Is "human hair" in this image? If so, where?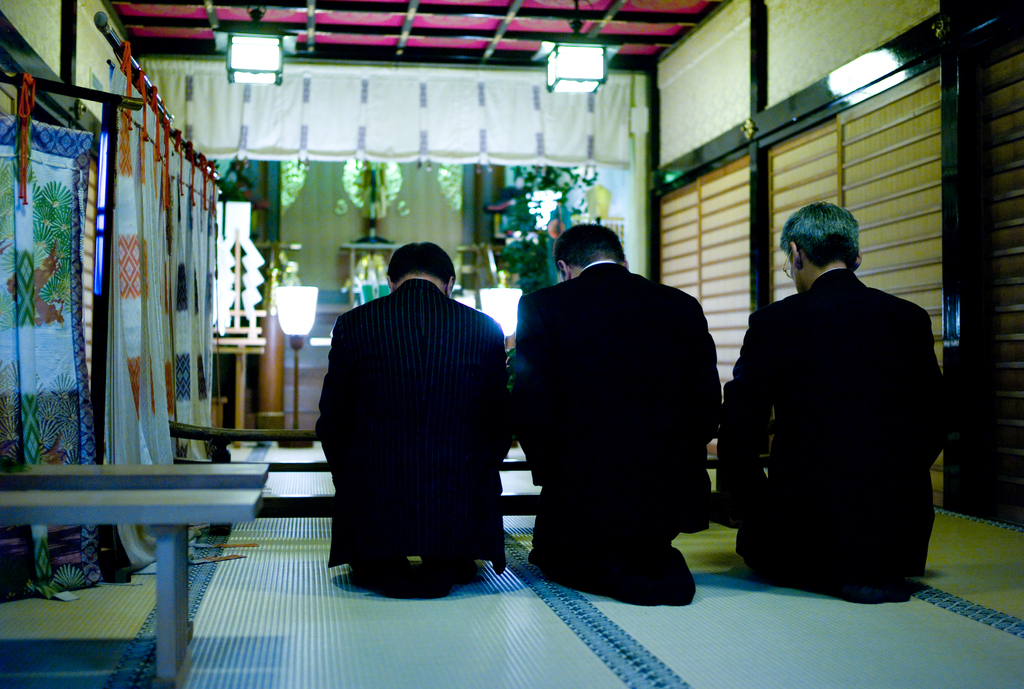
Yes, at [786,202,866,283].
